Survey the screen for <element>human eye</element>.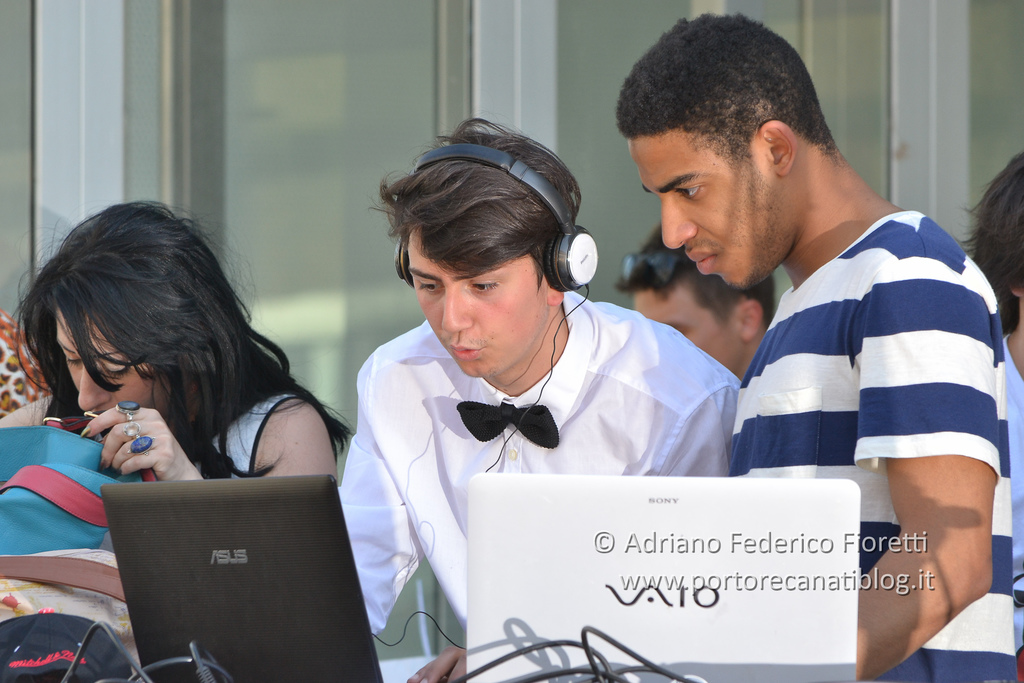
Survey found: [x1=678, y1=185, x2=704, y2=201].
